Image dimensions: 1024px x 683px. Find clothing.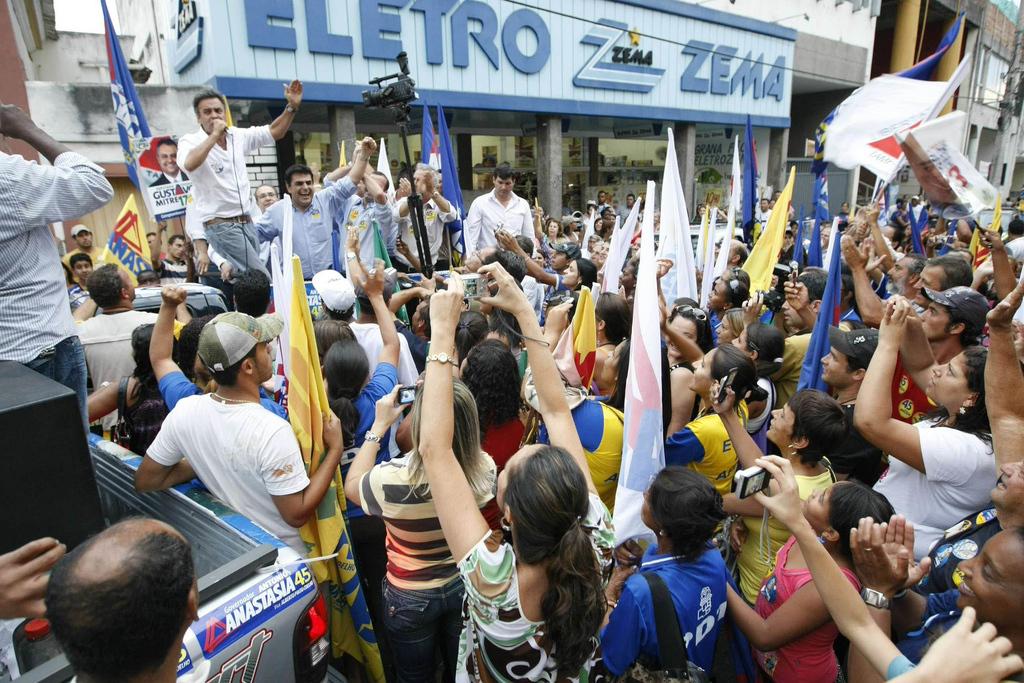
(144,390,325,682).
